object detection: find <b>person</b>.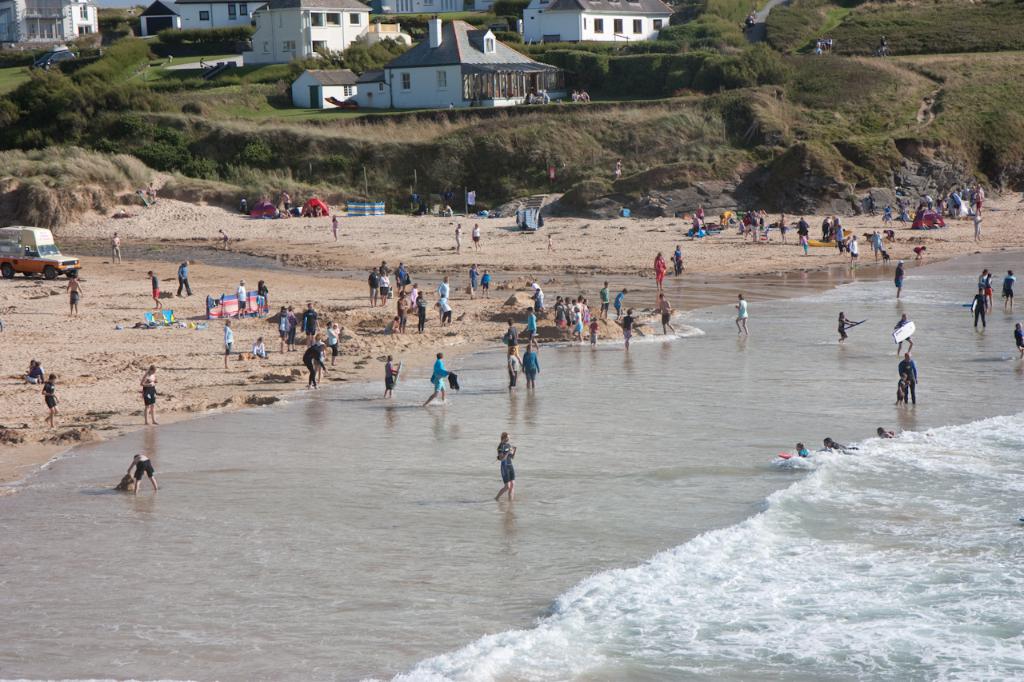
BBox(839, 313, 859, 344).
